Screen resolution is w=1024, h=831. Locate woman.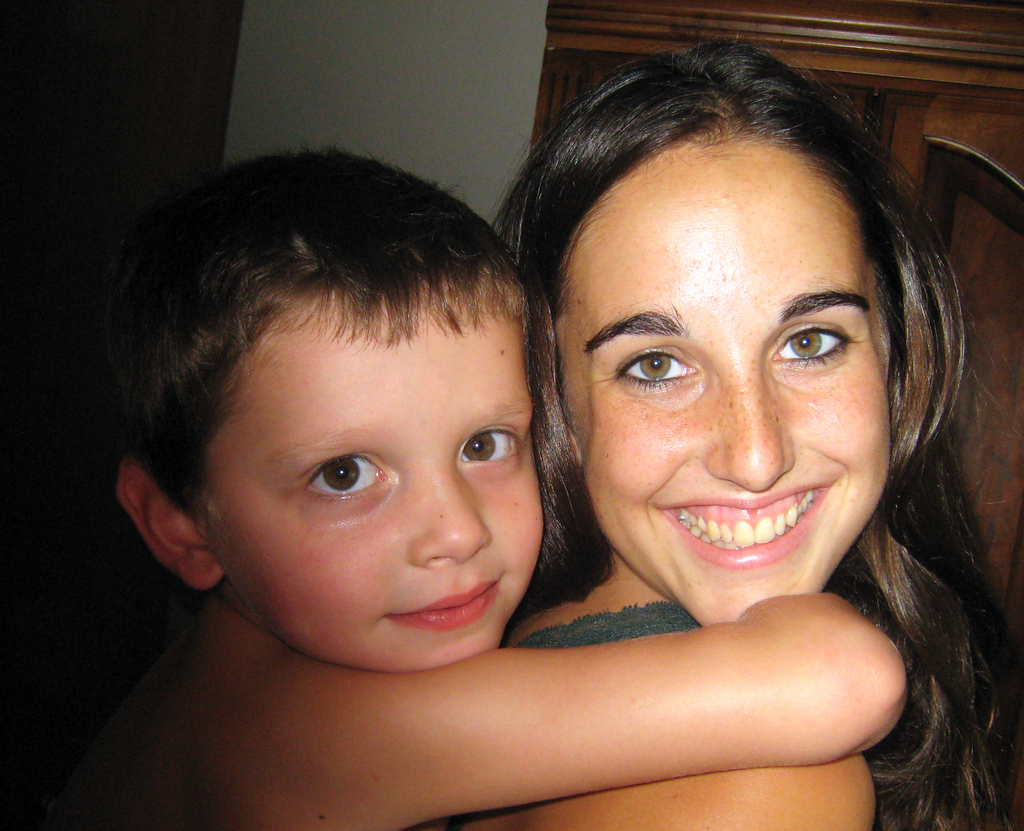
rect(300, 65, 995, 825).
